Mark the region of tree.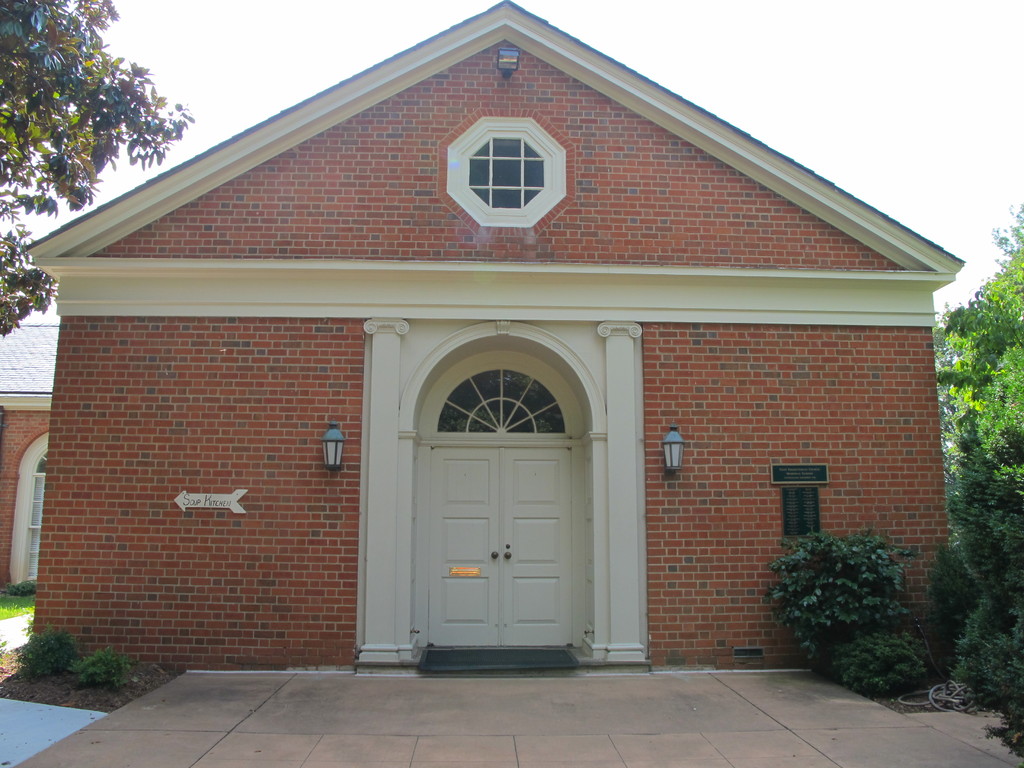
Region: pyautogui.locateOnScreen(0, 0, 196, 337).
